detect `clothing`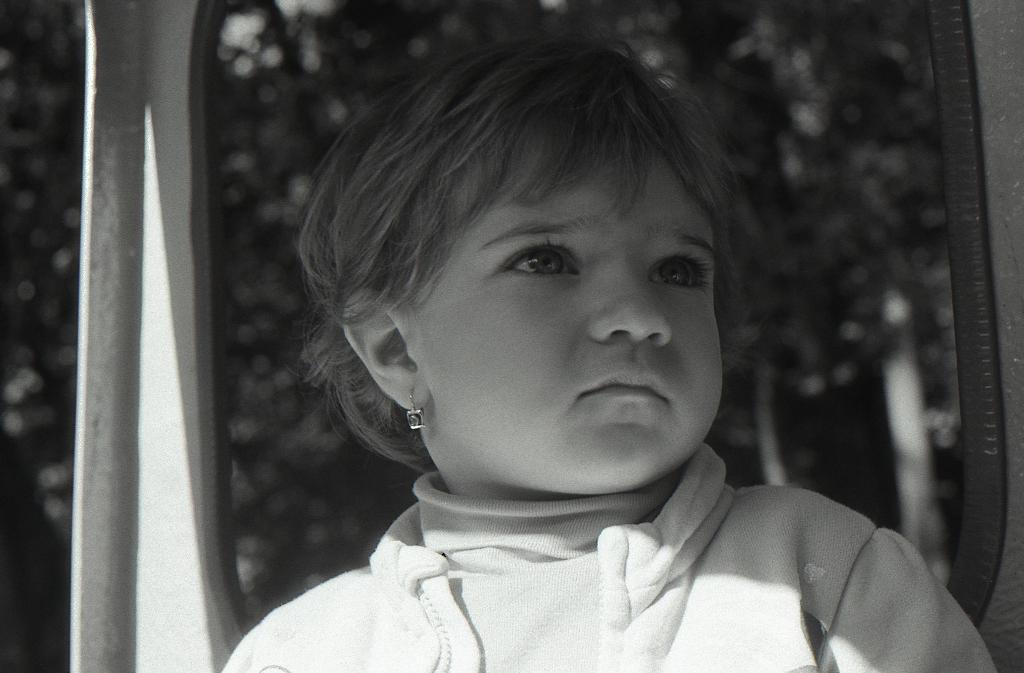
locate(220, 452, 999, 672)
